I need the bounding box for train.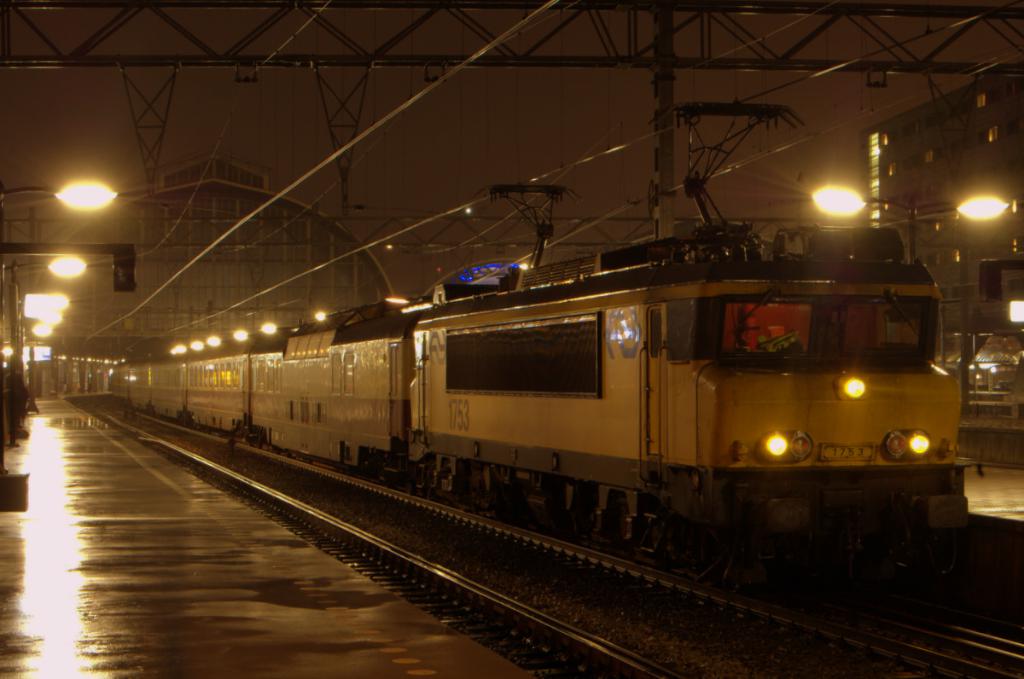
Here it is: box(113, 104, 986, 597).
